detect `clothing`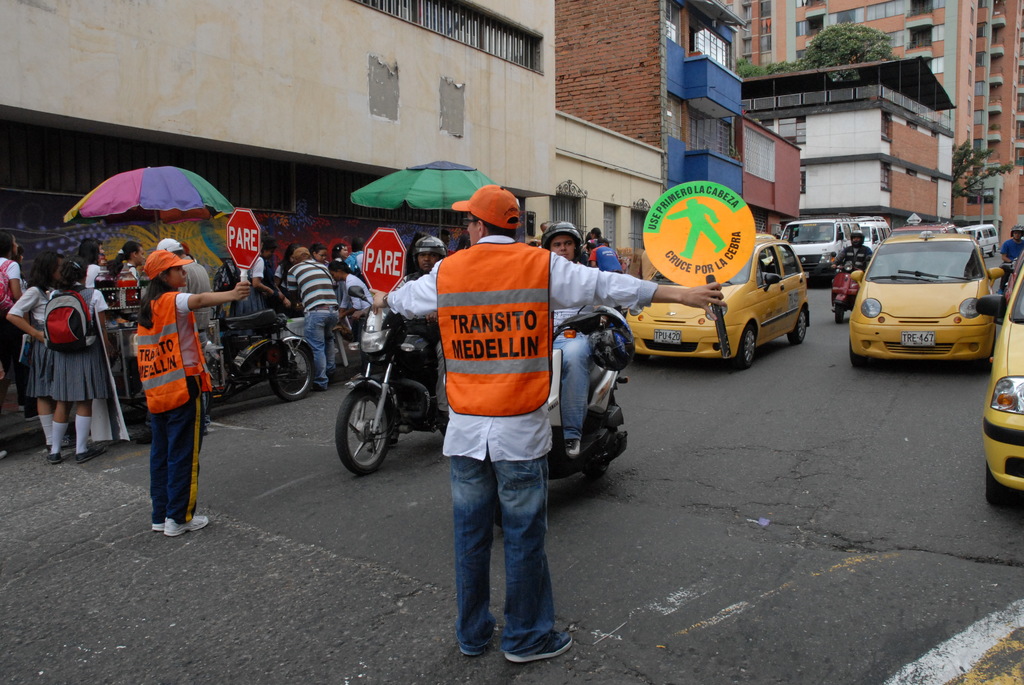
box=[279, 255, 338, 313]
